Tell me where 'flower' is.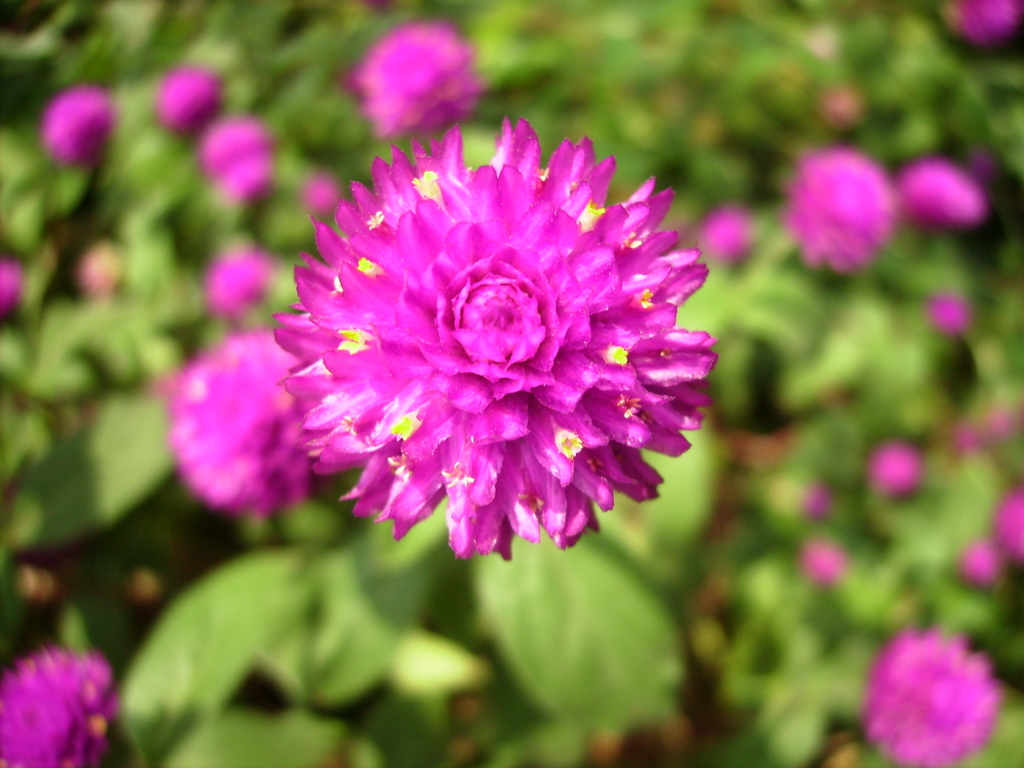
'flower' is at <bbox>45, 81, 112, 162</bbox>.
